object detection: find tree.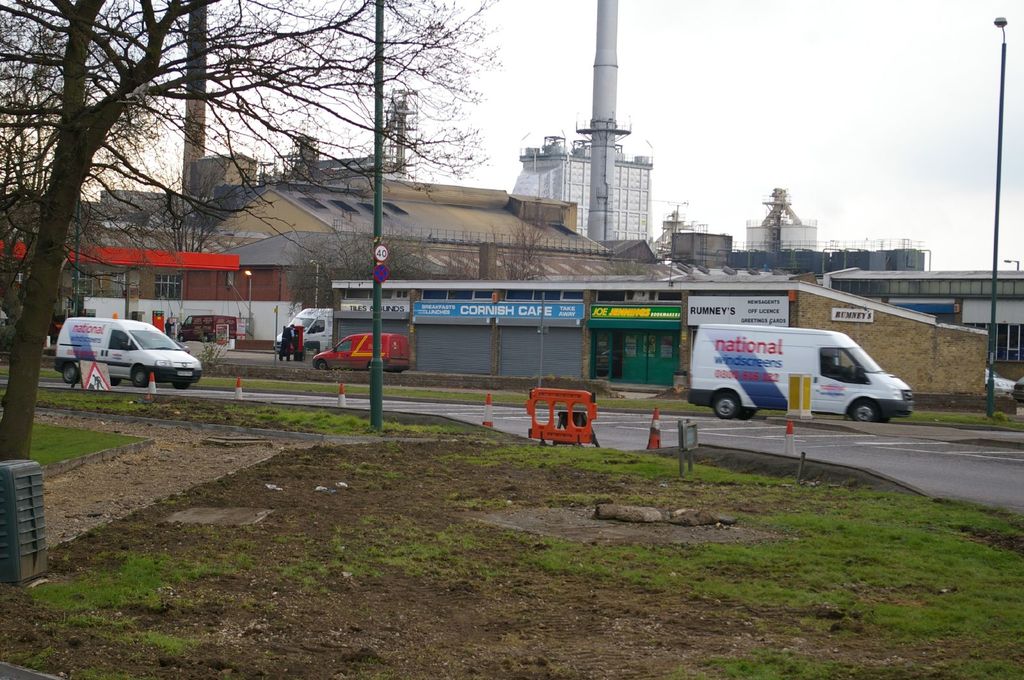
[left=0, top=1, right=509, bottom=464].
